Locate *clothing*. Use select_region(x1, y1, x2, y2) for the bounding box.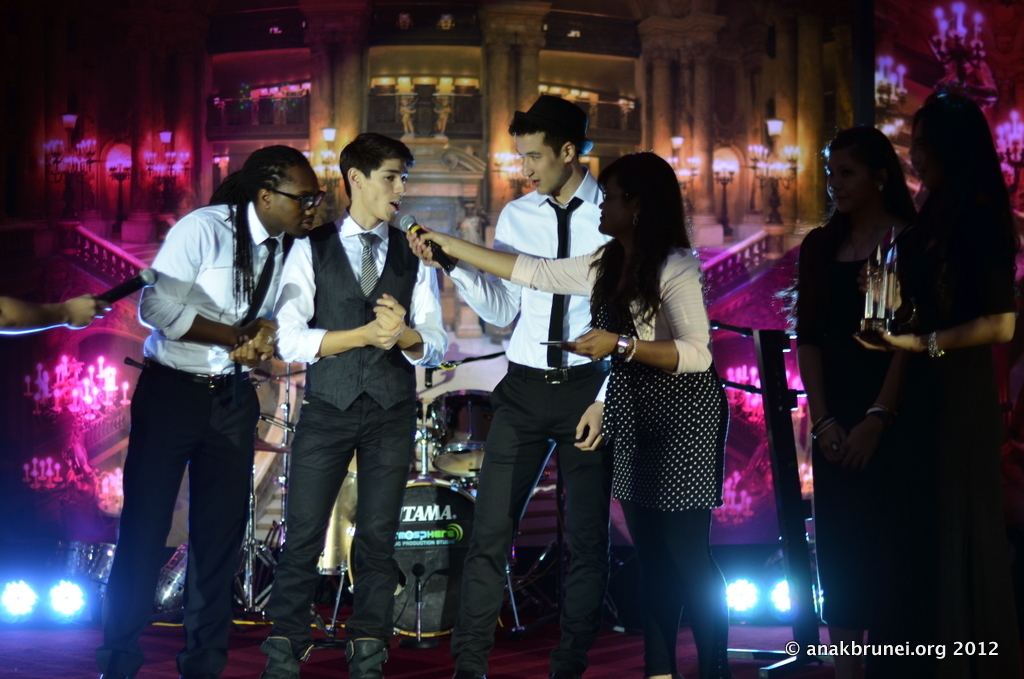
select_region(891, 202, 1023, 678).
